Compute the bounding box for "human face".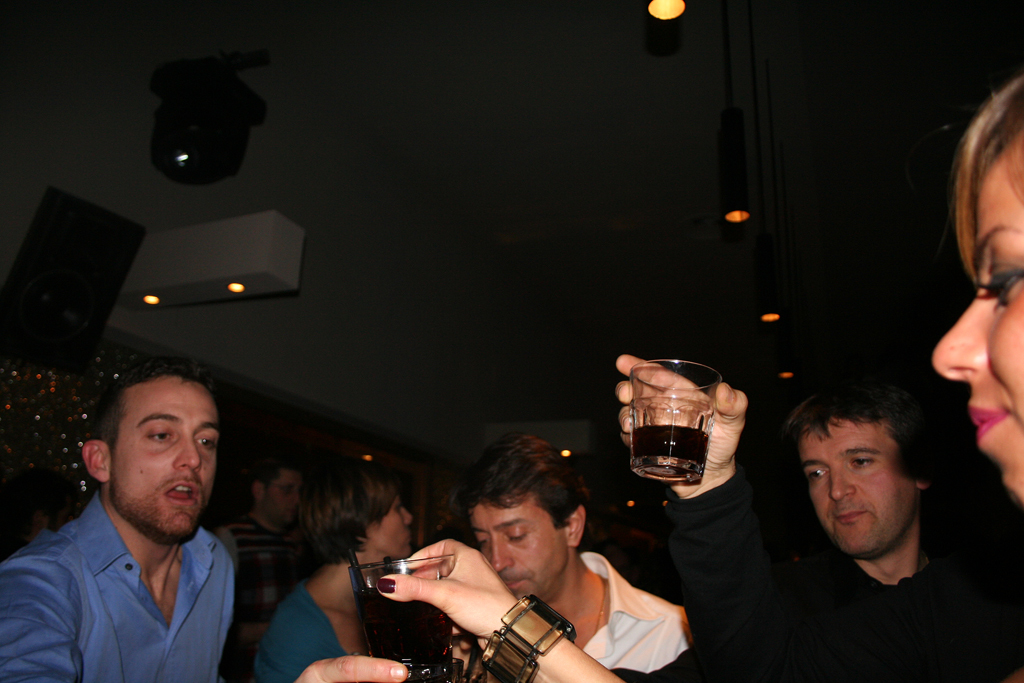
{"left": 370, "top": 490, "right": 410, "bottom": 555}.
